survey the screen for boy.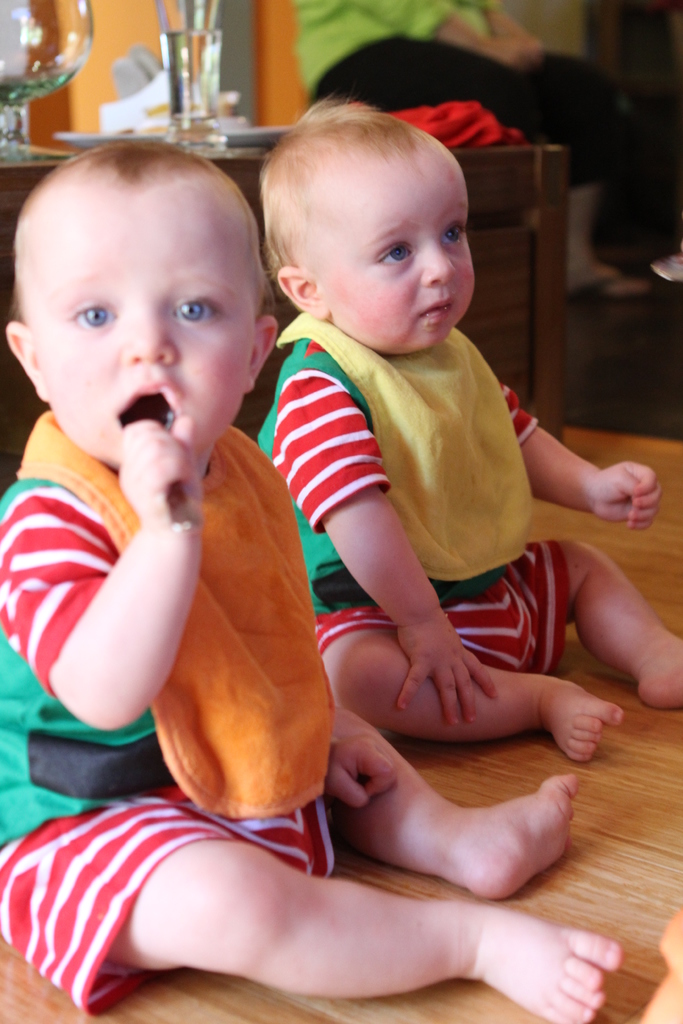
Survey found: [0,127,611,1022].
